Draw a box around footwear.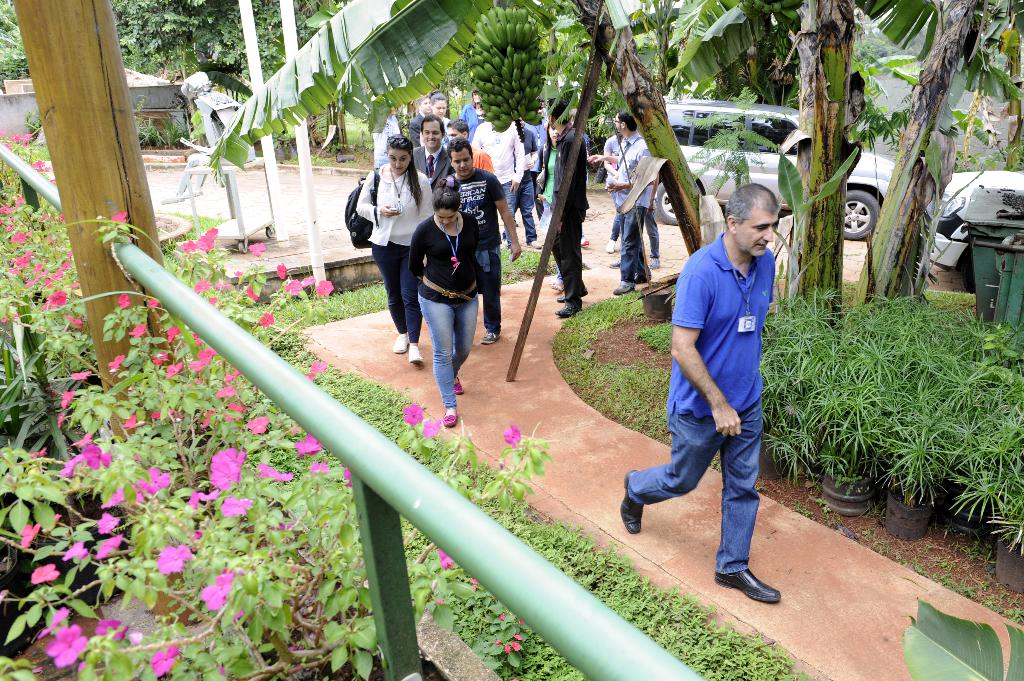
{"left": 552, "top": 303, "right": 589, "bottom": 319}.
